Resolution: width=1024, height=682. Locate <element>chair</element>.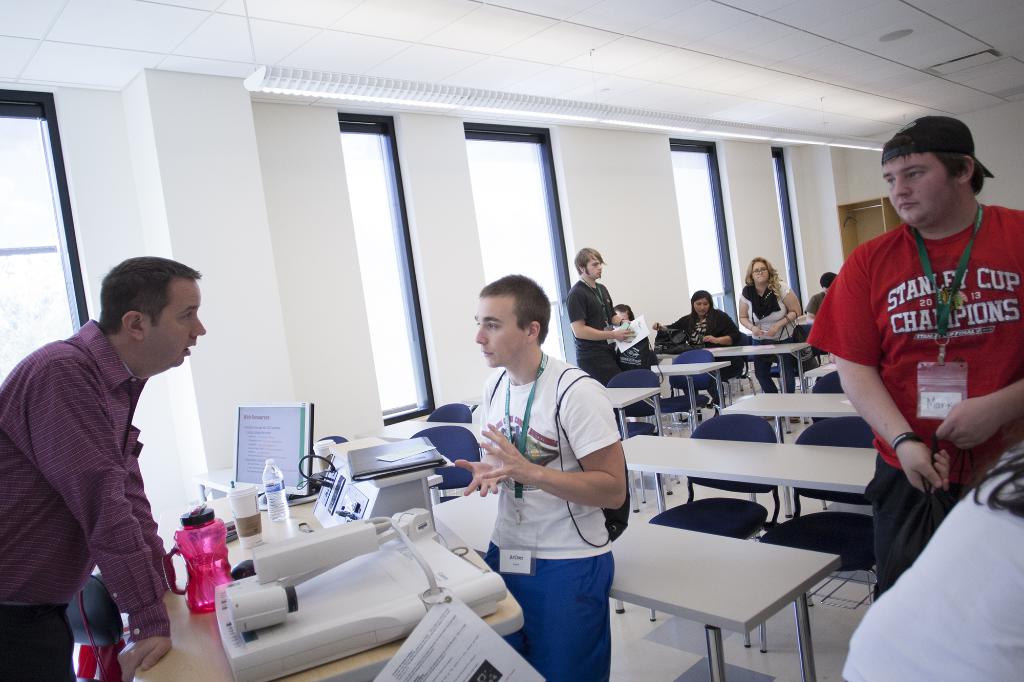
[x1=641, y1=411, x2=778, y2=653].
